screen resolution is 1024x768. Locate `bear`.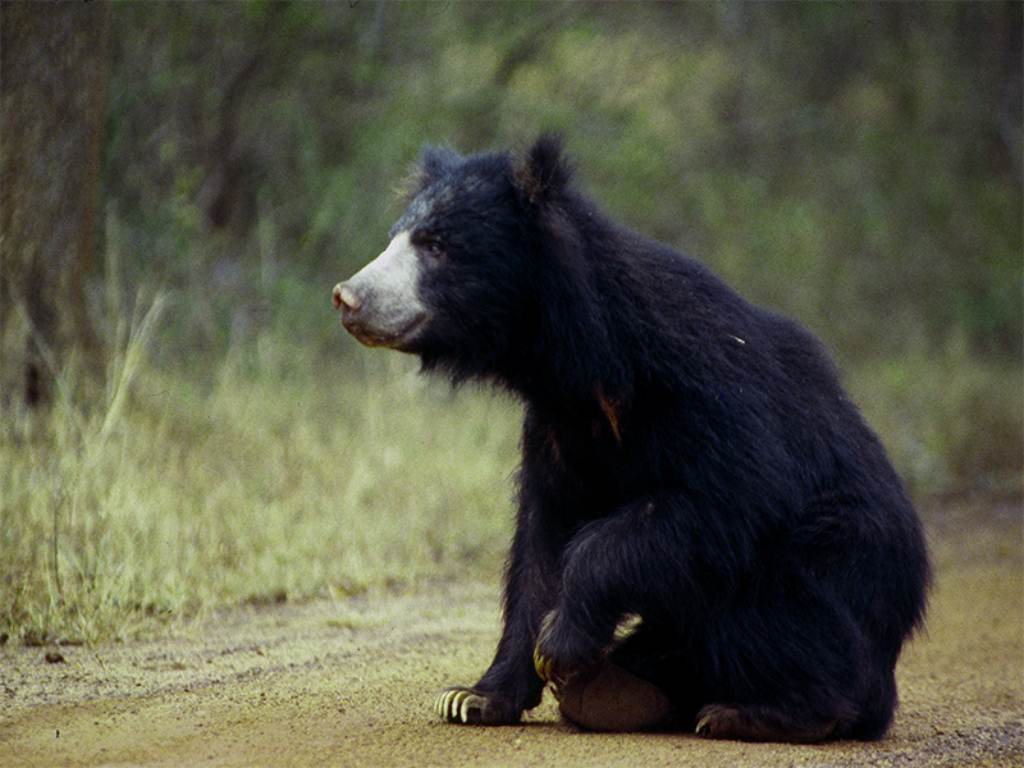
region(330, 124, 938, 746).
